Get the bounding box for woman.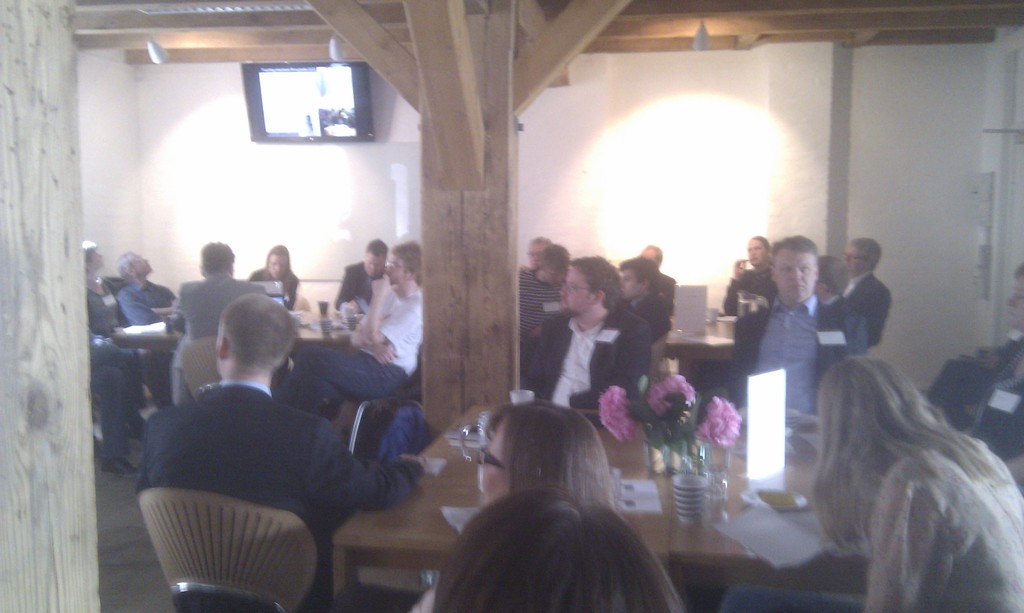
bbox=(813, 349, 1021, 612).
